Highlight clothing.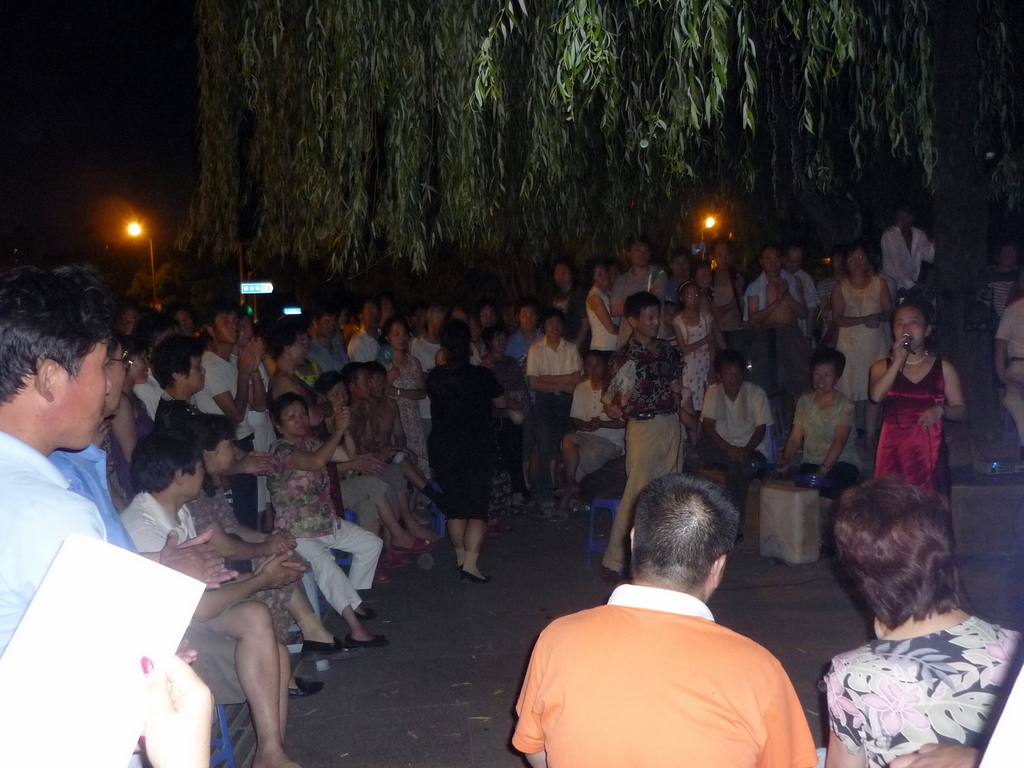
Highlighted region: [x1=54, y1=442, x2=137, y2=562].
